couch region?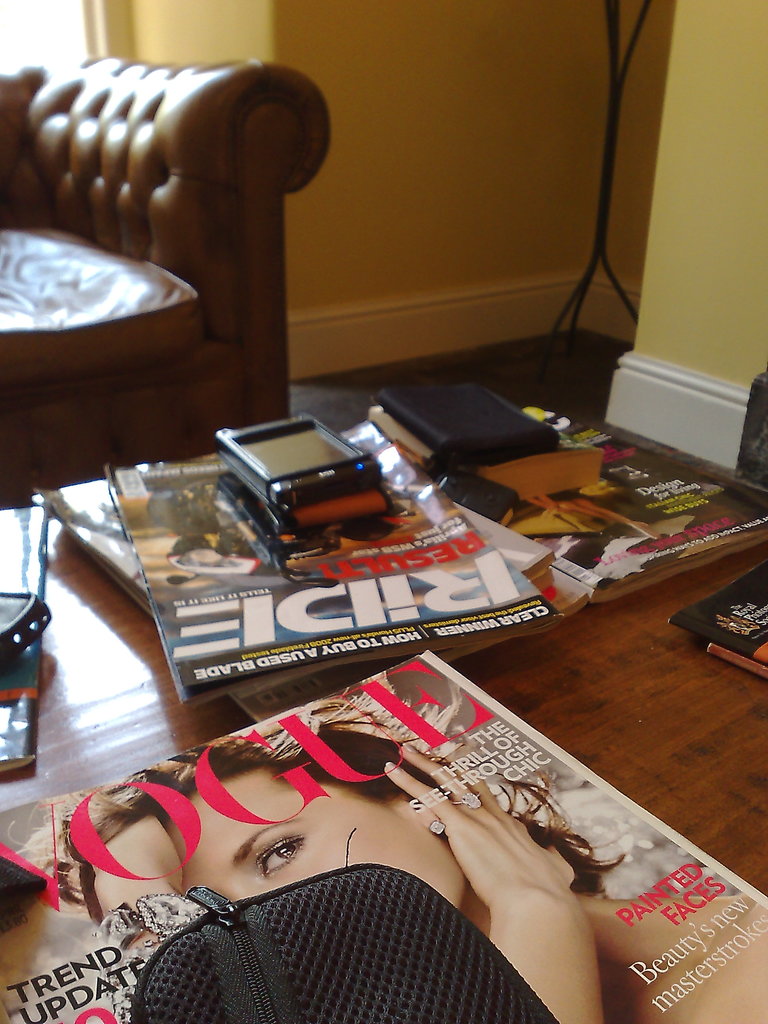
region(12, 44, 370, 445)
